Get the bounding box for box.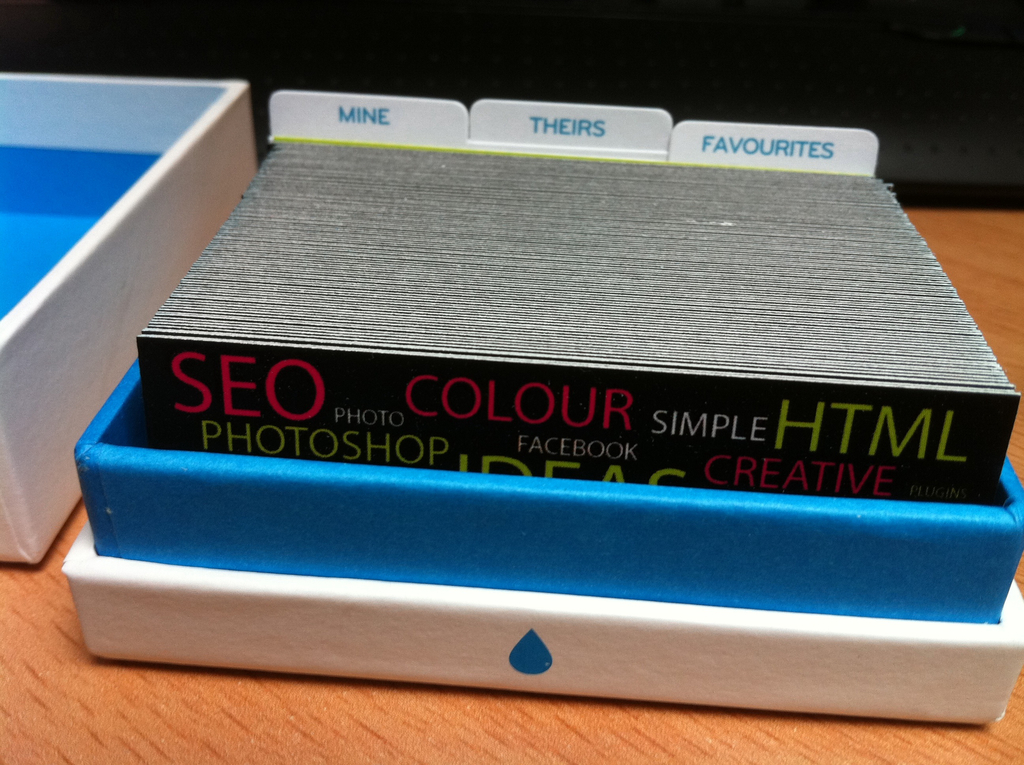
{"left": 67, "top": 109, "right": 1023, "bottom": 741}.
